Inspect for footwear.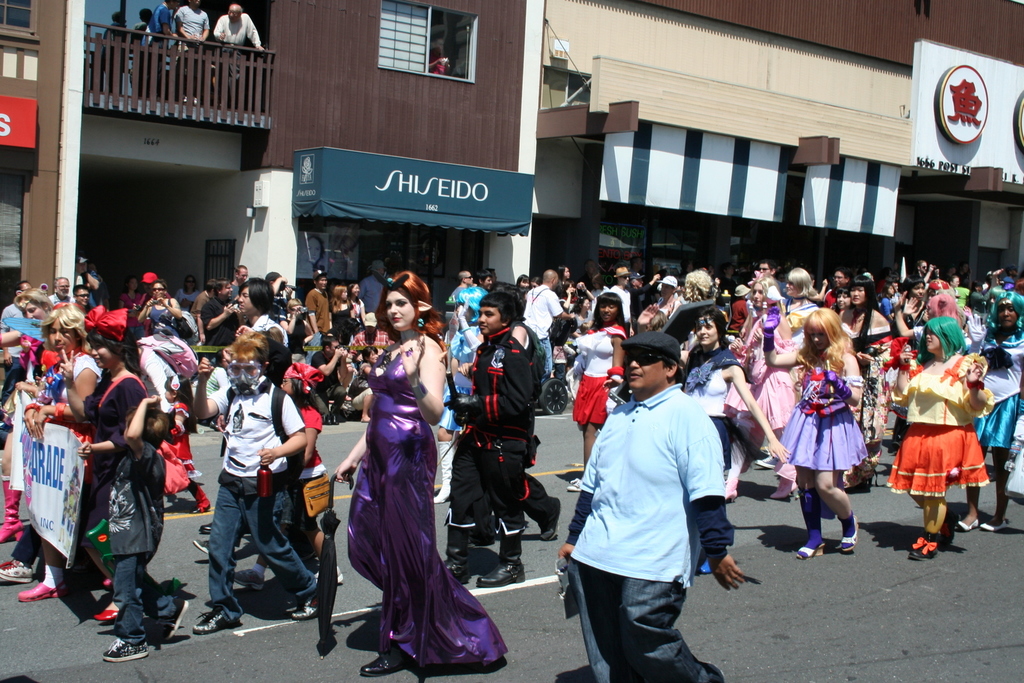
Inspection: box(474, 529, 530, 590).
